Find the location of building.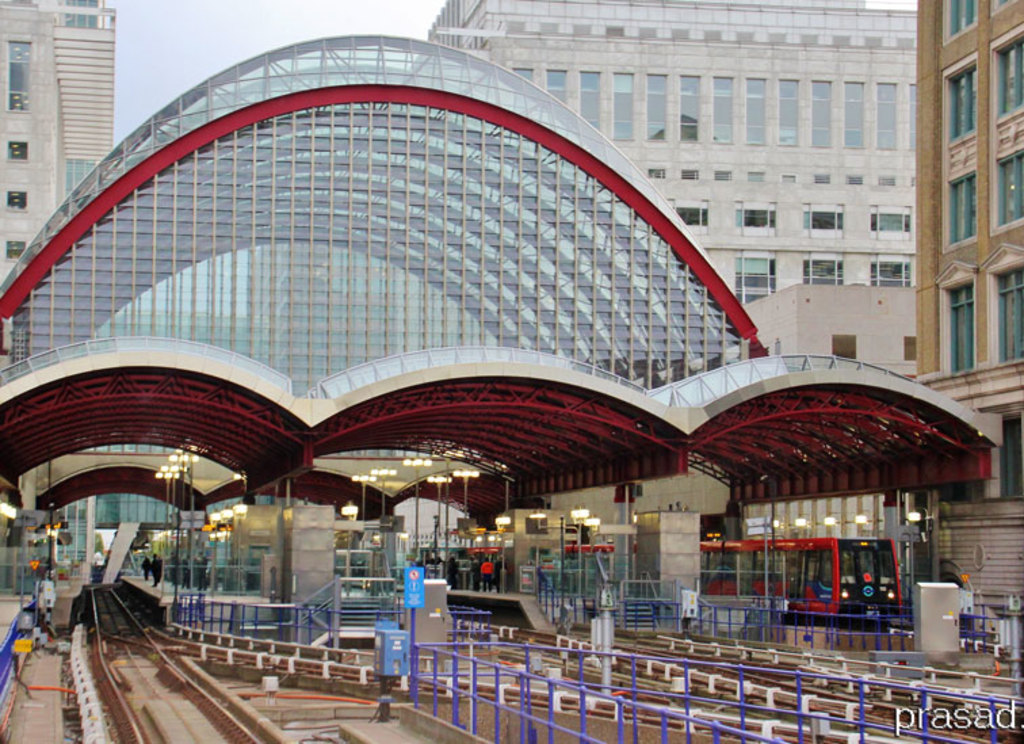
Location: bbox=[425, 0, 920, 310].
